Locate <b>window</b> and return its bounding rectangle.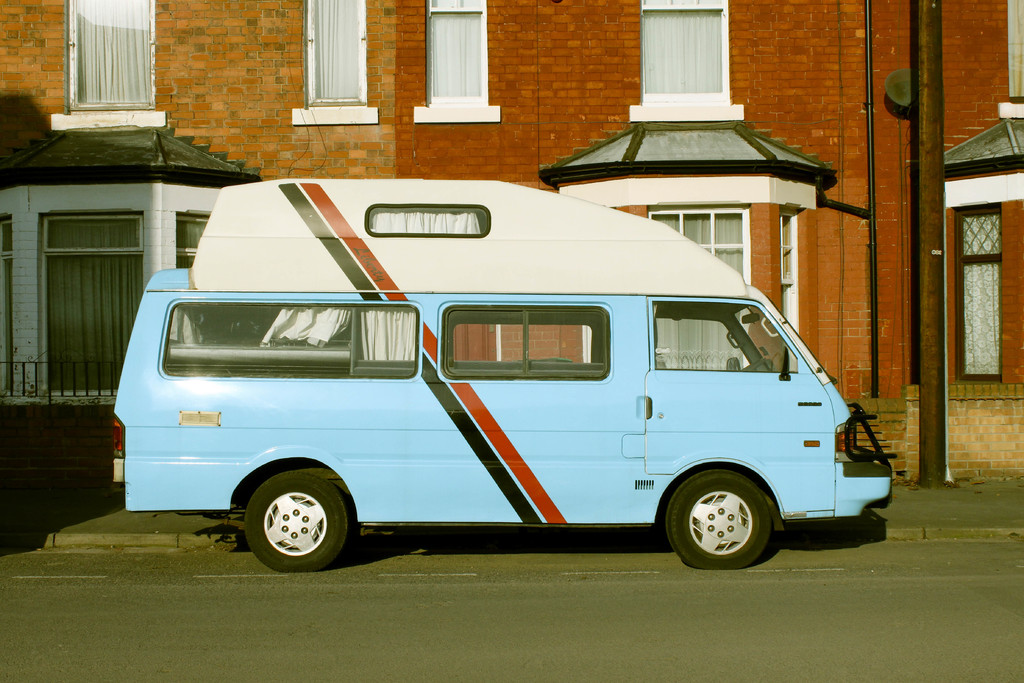
Rect(62, 0, 156, 115).
